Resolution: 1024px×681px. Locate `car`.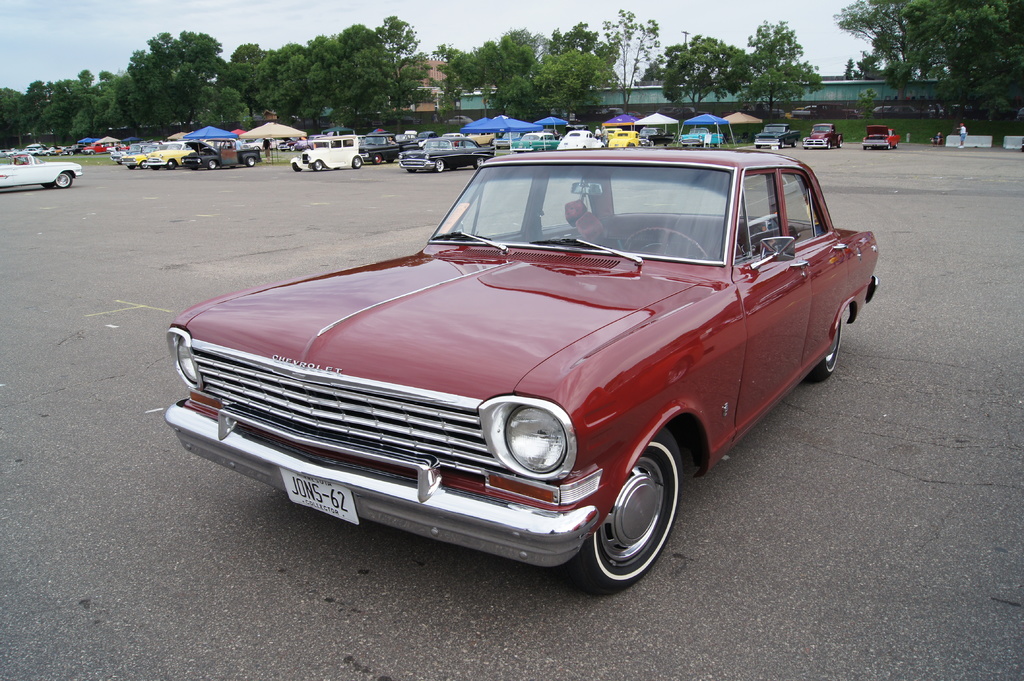
x1=0 y1=154 x2=79 y2=188.
